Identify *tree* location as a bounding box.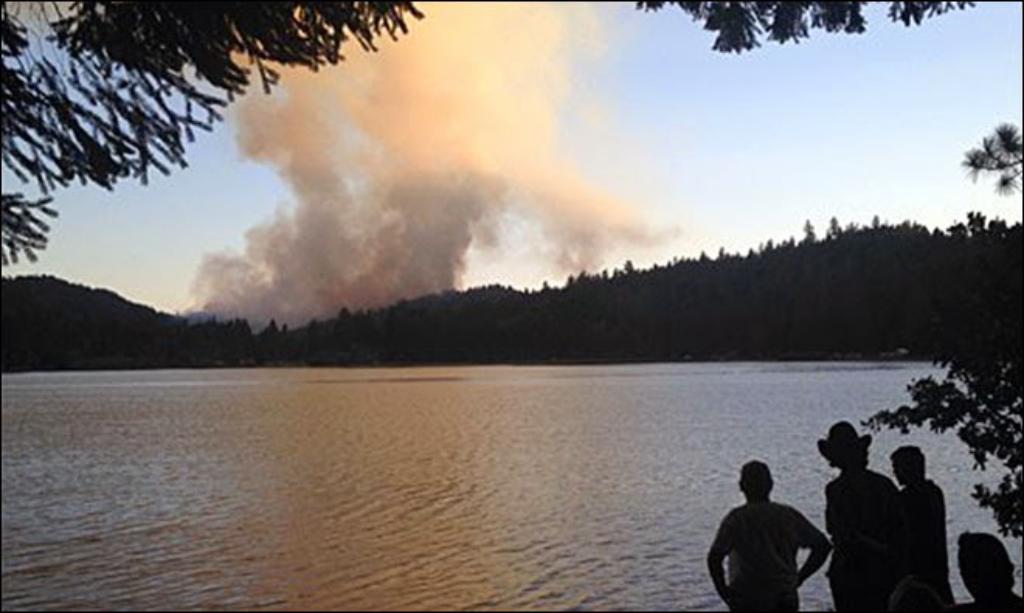
{"left": 960, "top": 121, "right": 1022, "bottom": 197}.
